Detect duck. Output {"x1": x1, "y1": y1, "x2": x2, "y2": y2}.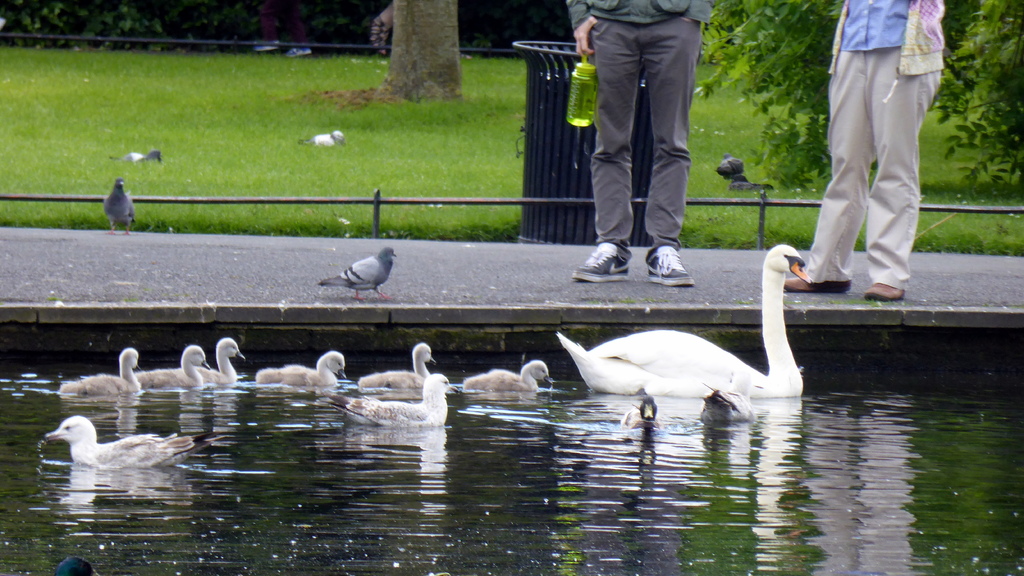
{"x1": 433, "y1": 361, "x2": 561, "y2": 399}.
